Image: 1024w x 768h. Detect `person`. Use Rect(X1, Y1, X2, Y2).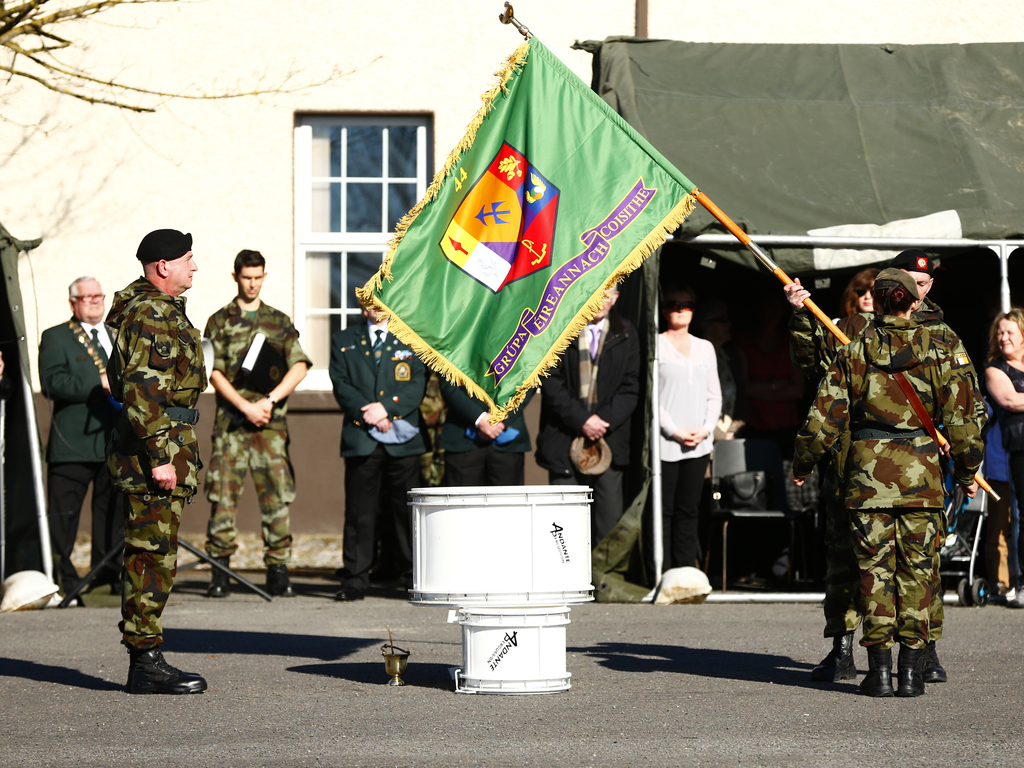
Rect(797, 273, 984, 705).
